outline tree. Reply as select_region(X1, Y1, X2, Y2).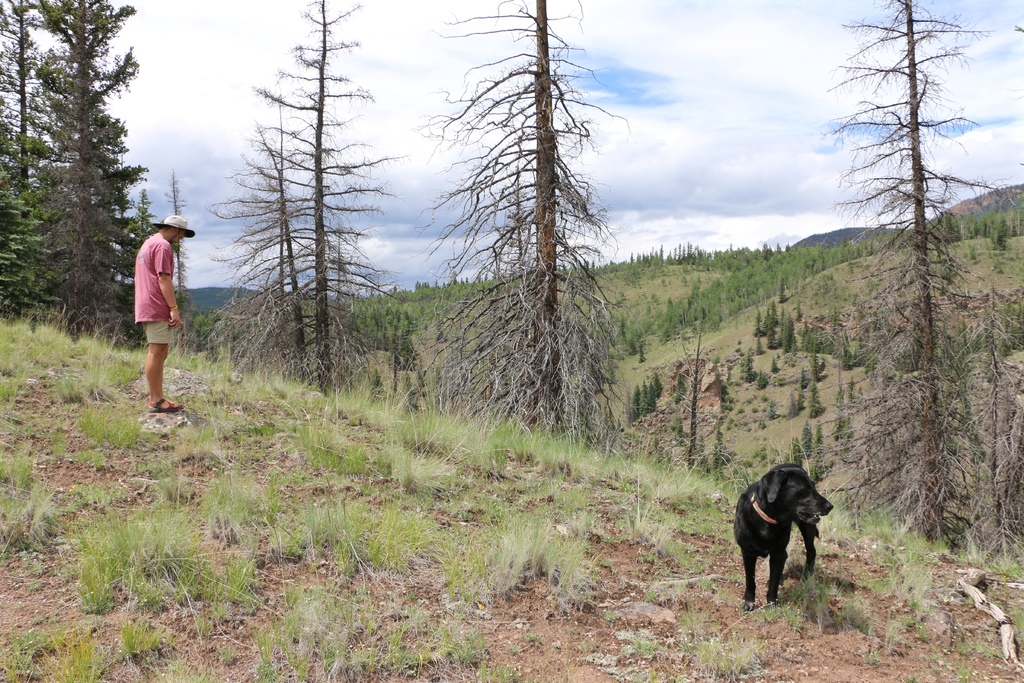
select_region(626, 375, 656, 421).
